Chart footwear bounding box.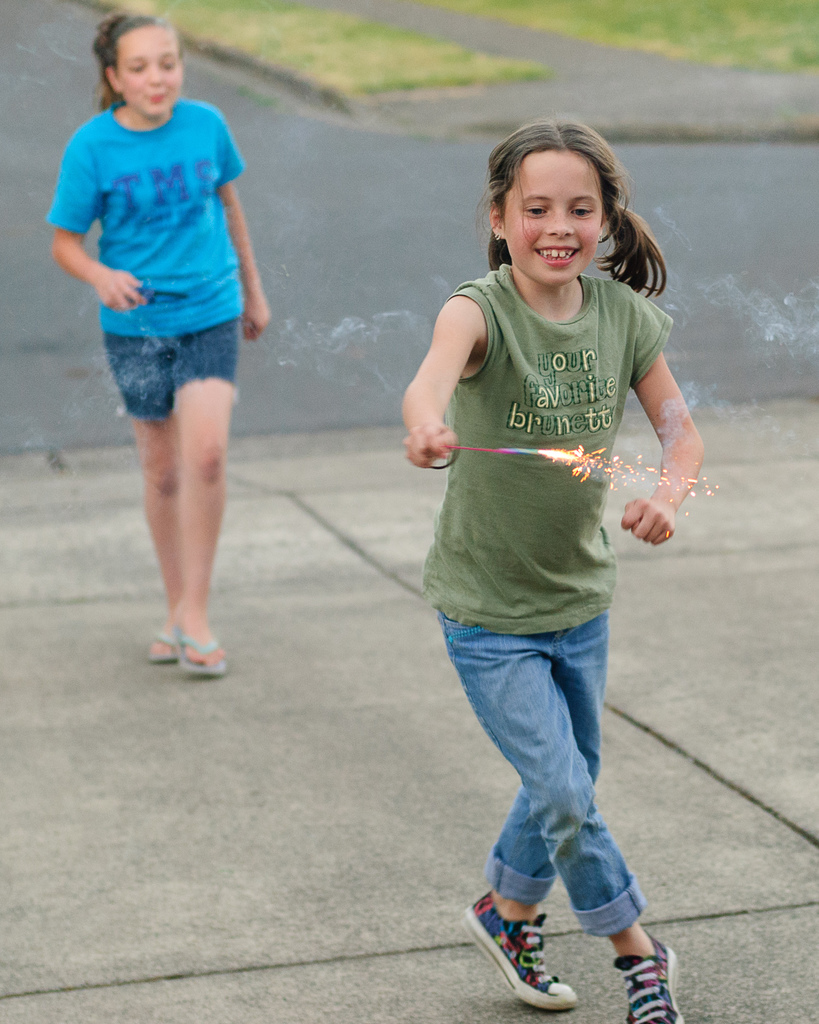
Charted: left=460, top=893, right=578, bottom=1012.
